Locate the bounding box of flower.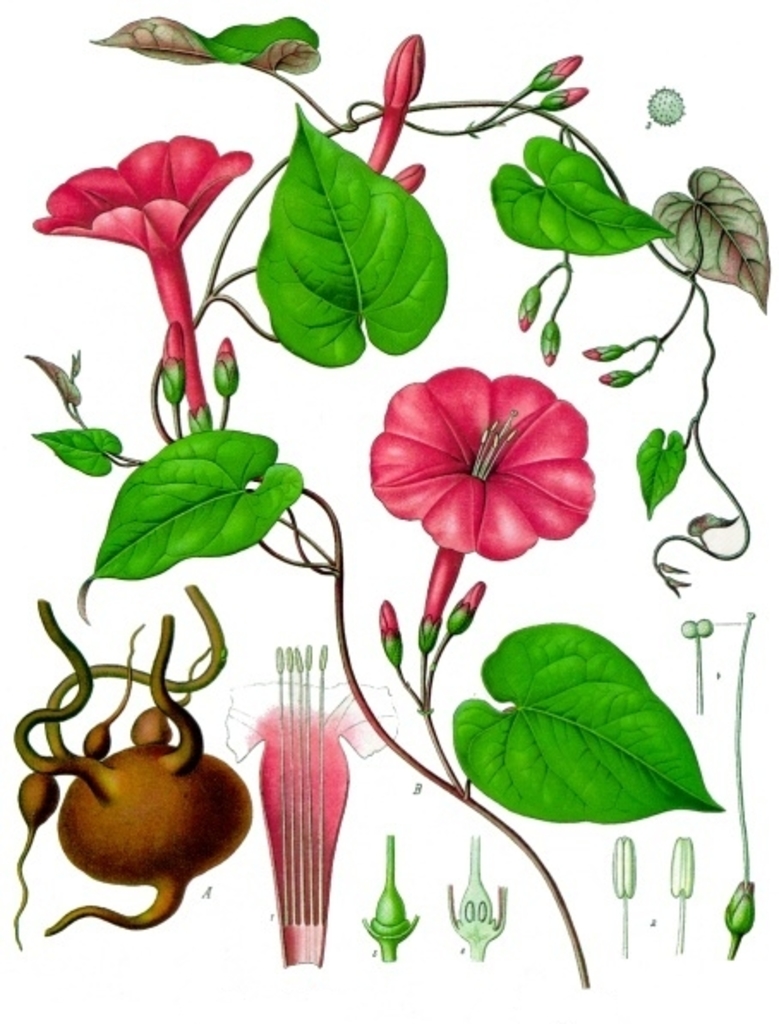
Bounding box: (540,322,559,369).
